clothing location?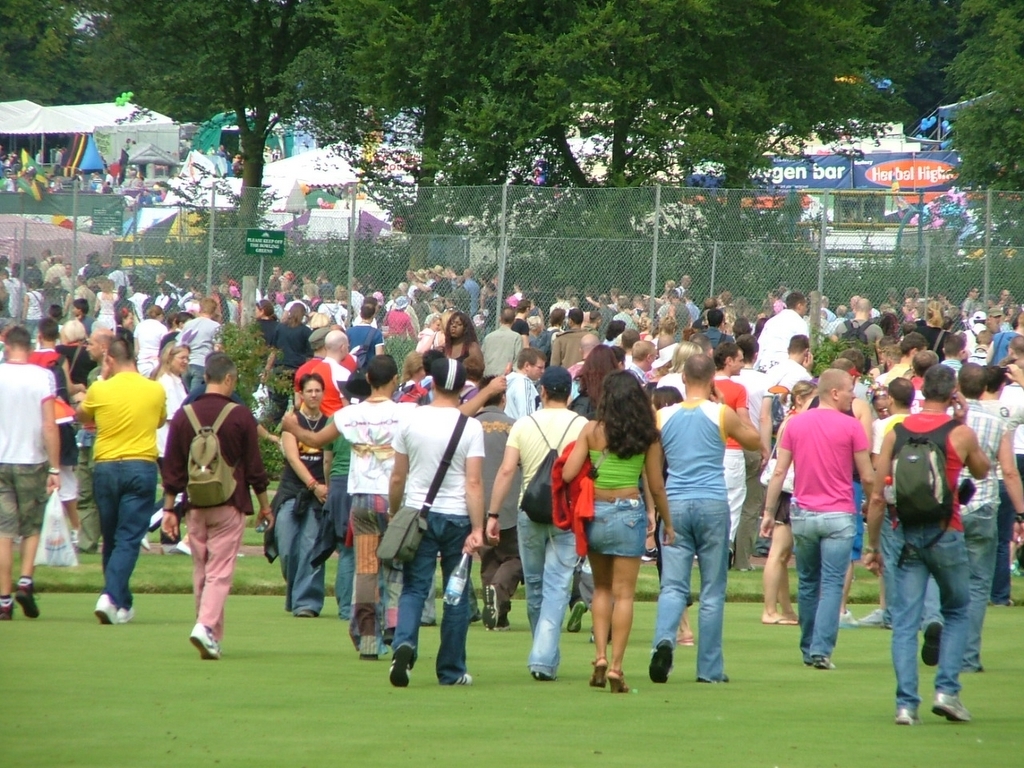
833/317/887/371
